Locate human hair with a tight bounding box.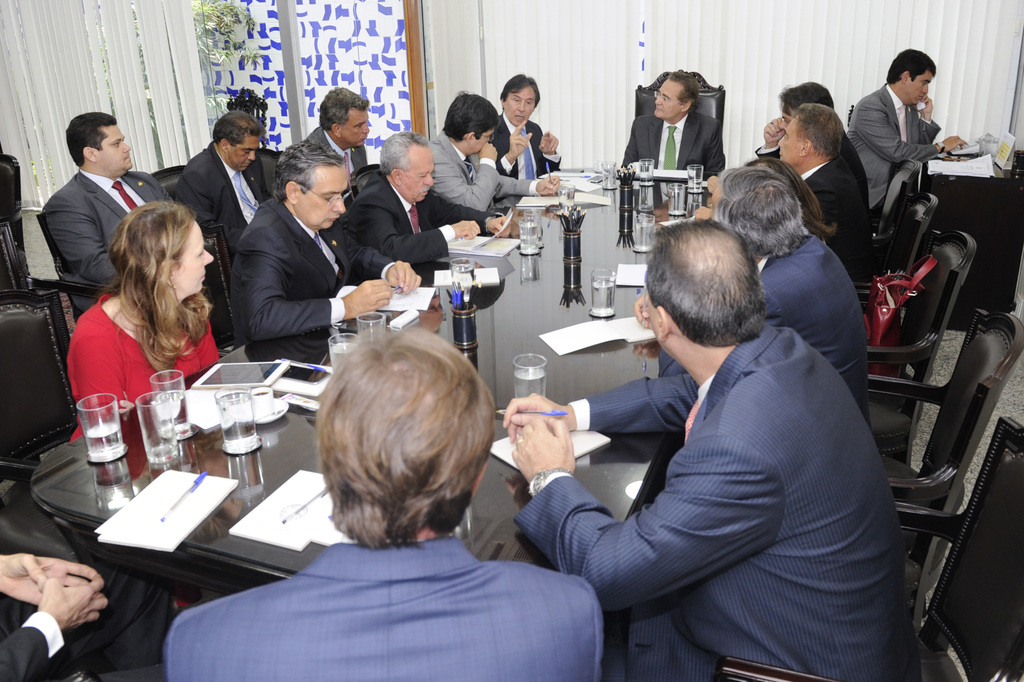
<box>705,163,809,262</box>.
